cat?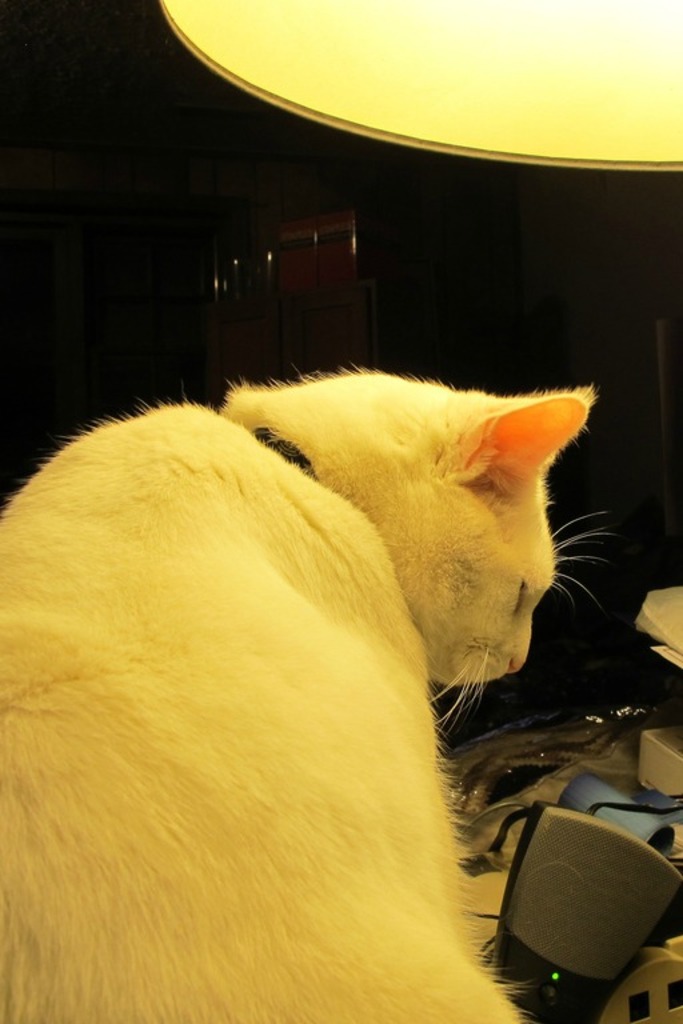
x1=0 y1=357 x2=618 y2=1023
